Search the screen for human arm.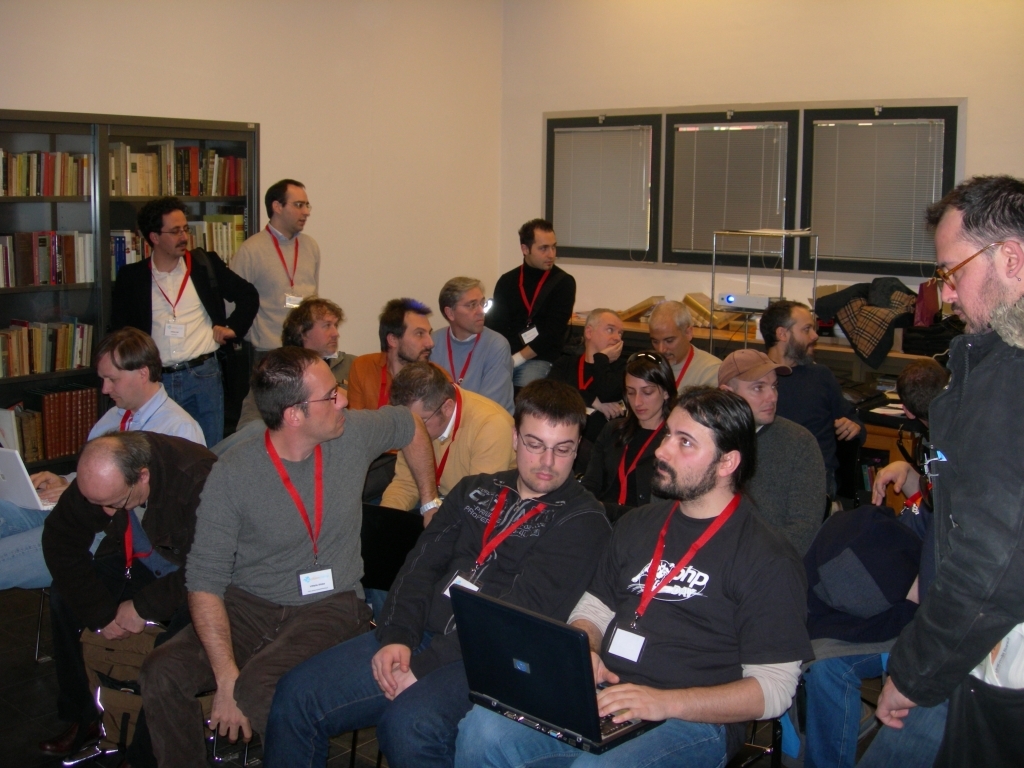
Found at x1=35, y1=472, x2=142, y2=642.
